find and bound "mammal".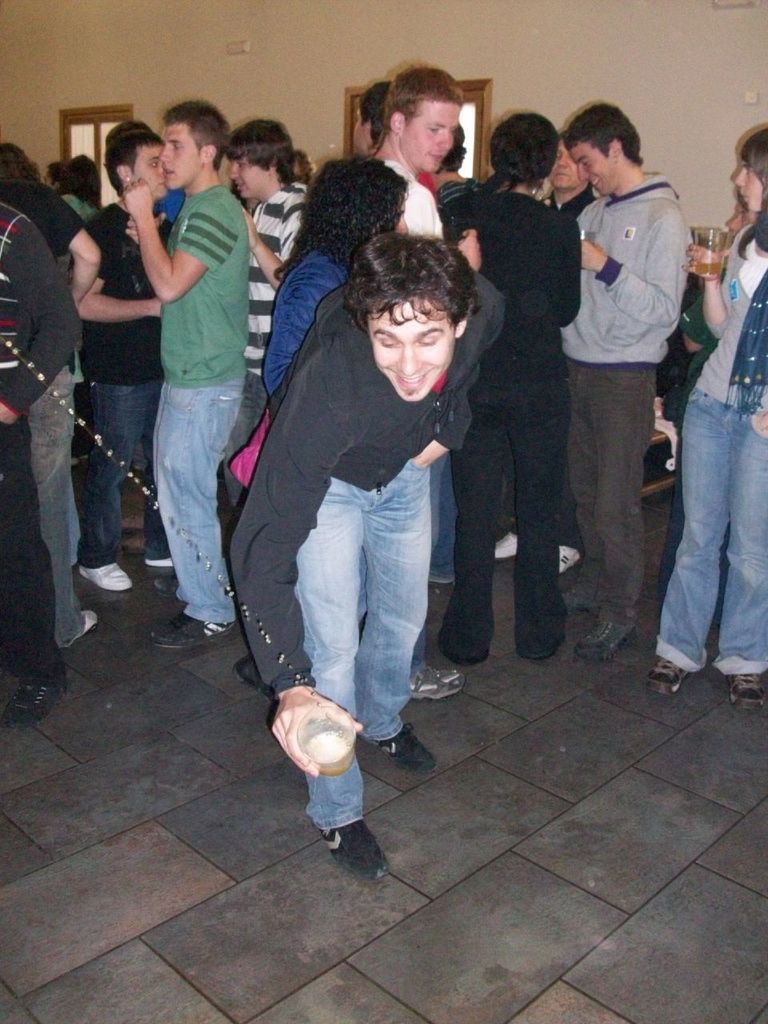
Bound: box(0, 142, 100, 647).
